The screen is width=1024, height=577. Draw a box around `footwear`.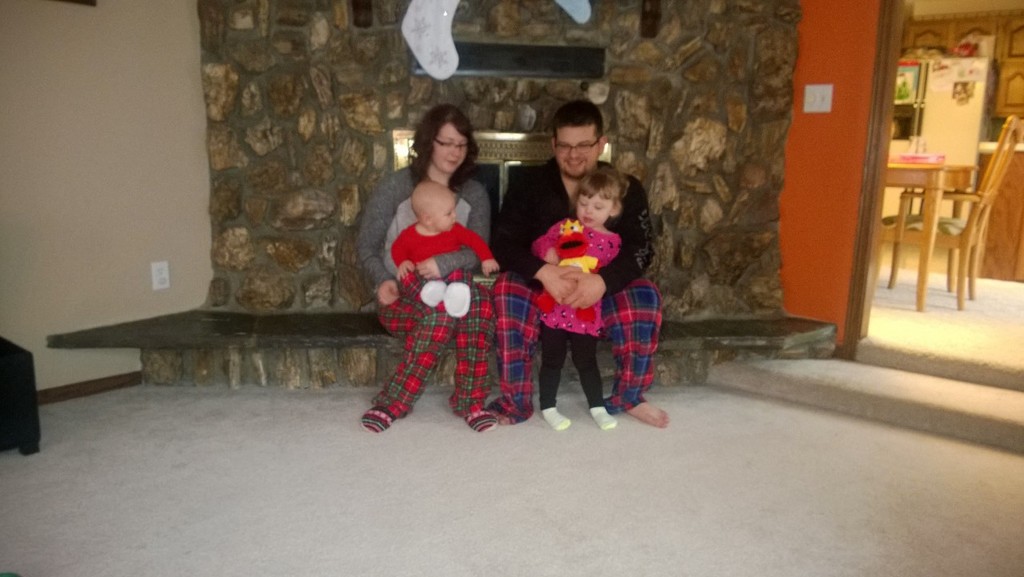
(363,403,394,436).
